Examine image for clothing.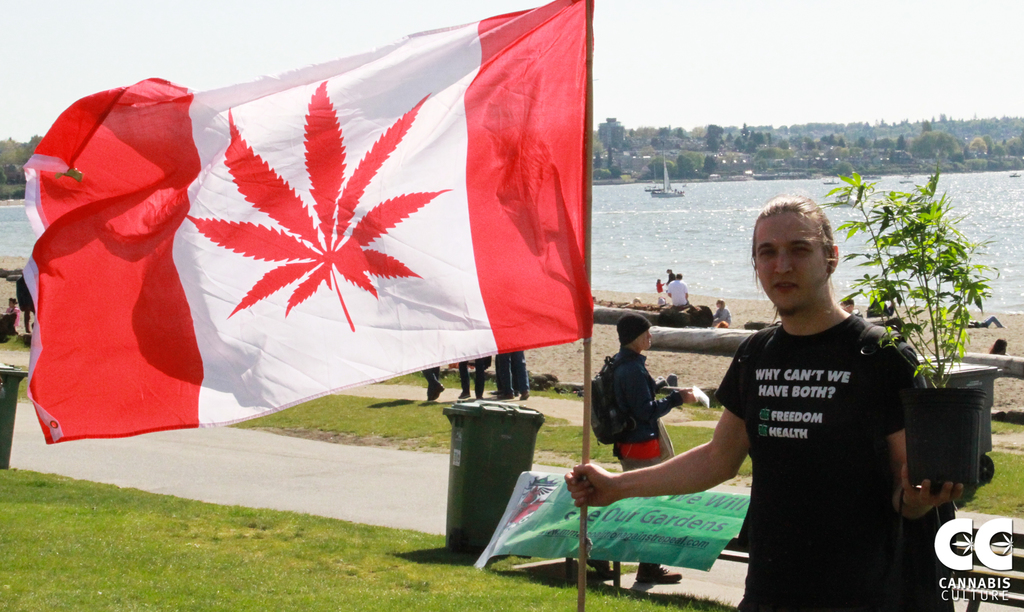
Examination result: 496/354/527/395.
